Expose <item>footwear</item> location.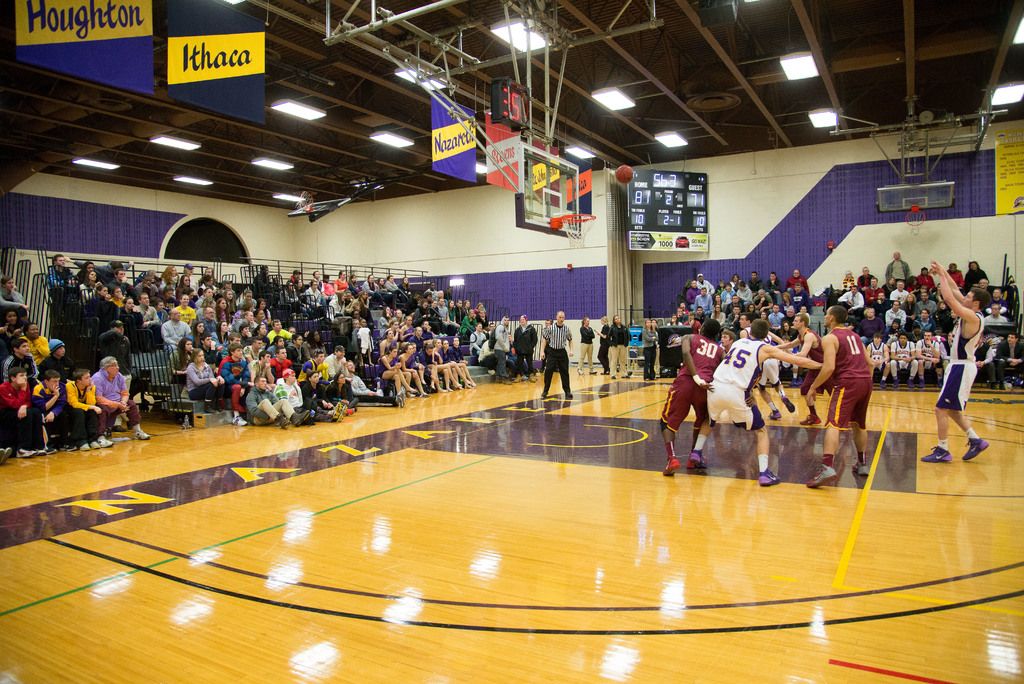
Exposed at x1=590 y1=367 x2=598 y2=372.
